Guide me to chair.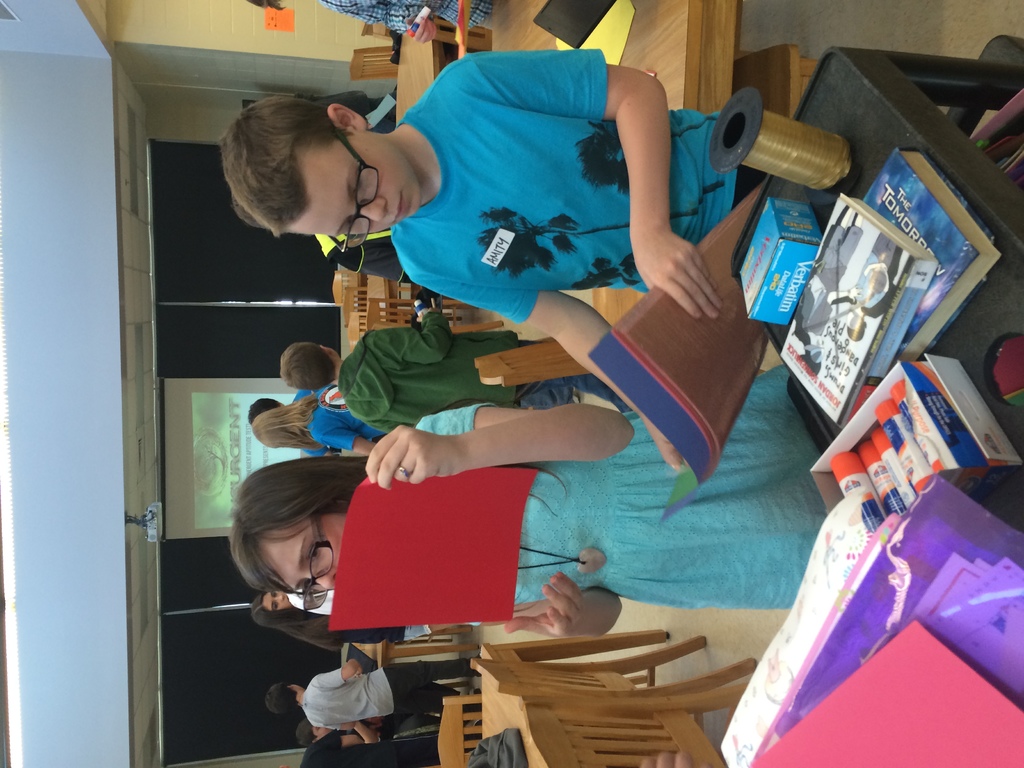
Guidance: select_region(414, 8, 491, 53).
